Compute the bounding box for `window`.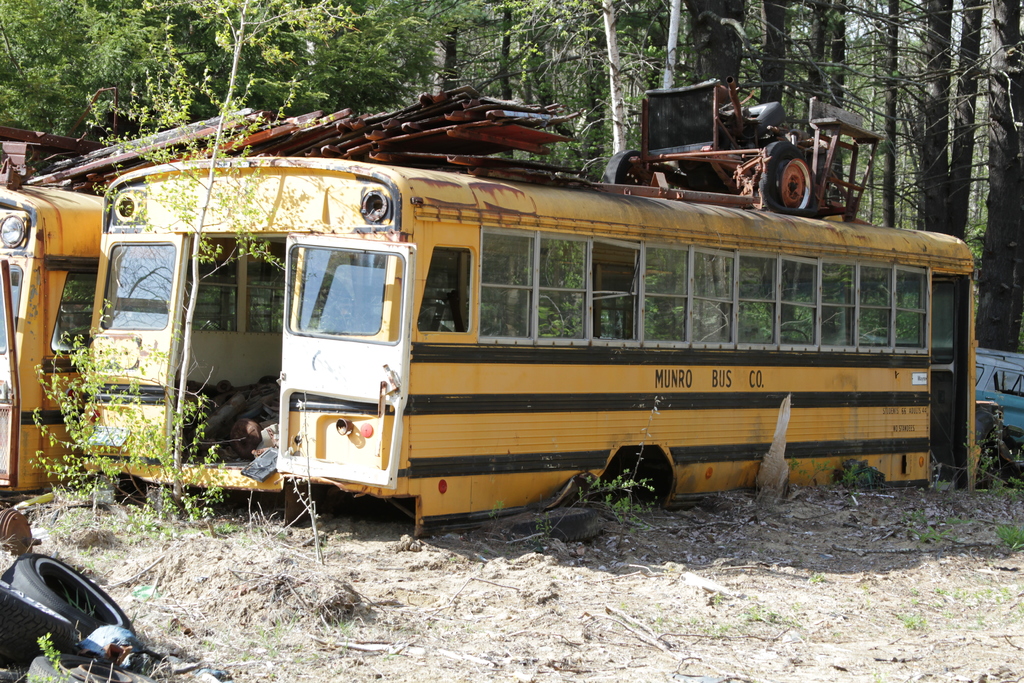
<region>101, 238, 166, 339</region>.
